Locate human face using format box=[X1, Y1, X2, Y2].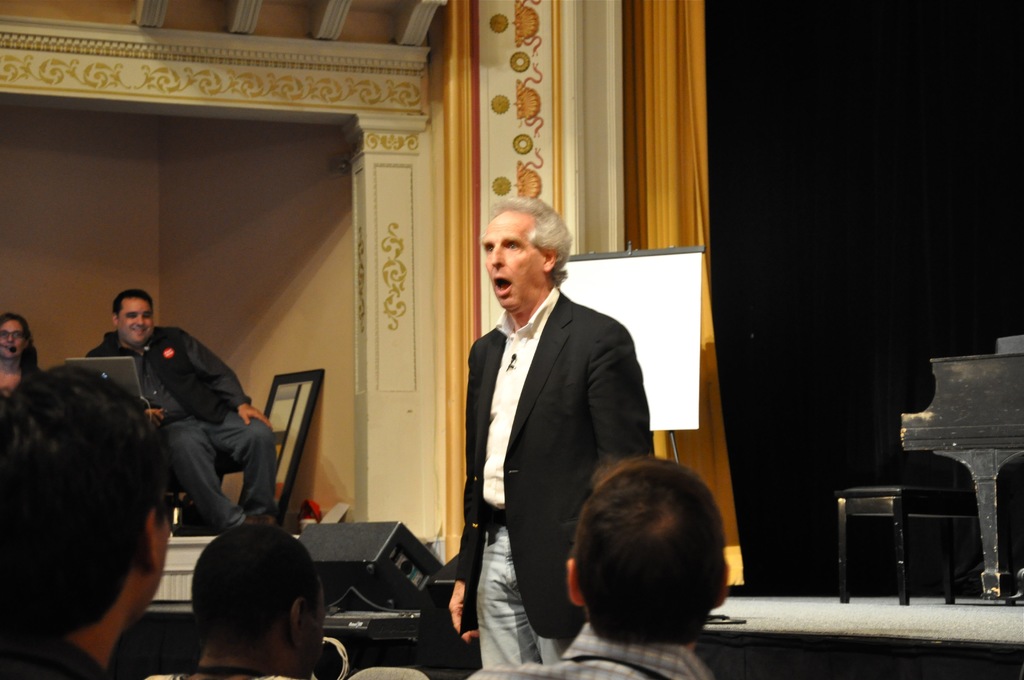
box=[114, 299, 152, 350].
